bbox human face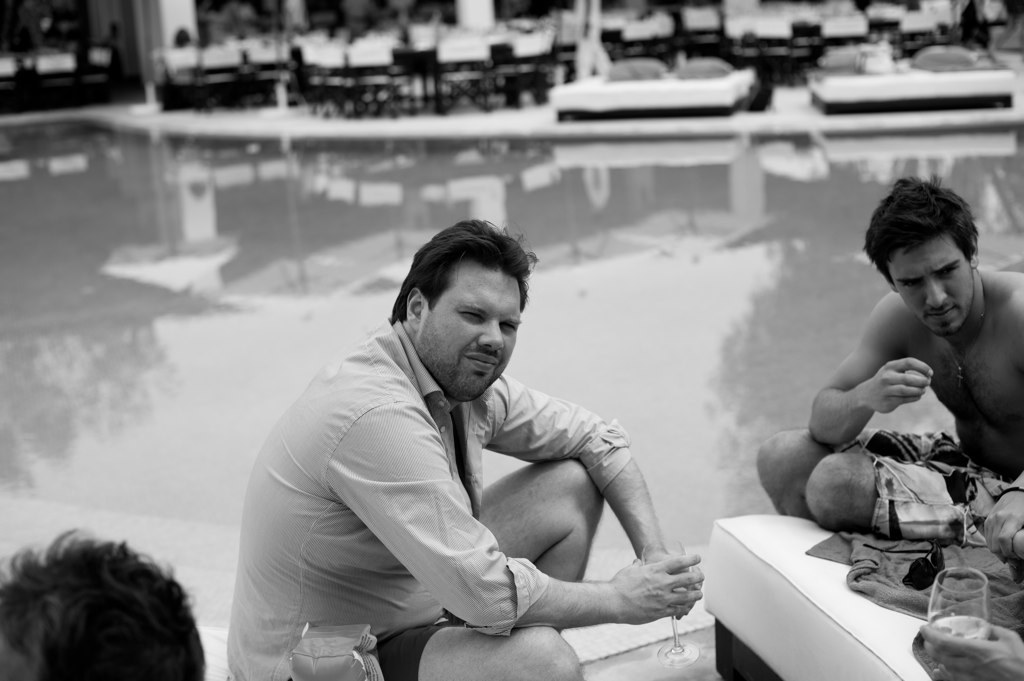
(885, 235, 976, 329)
